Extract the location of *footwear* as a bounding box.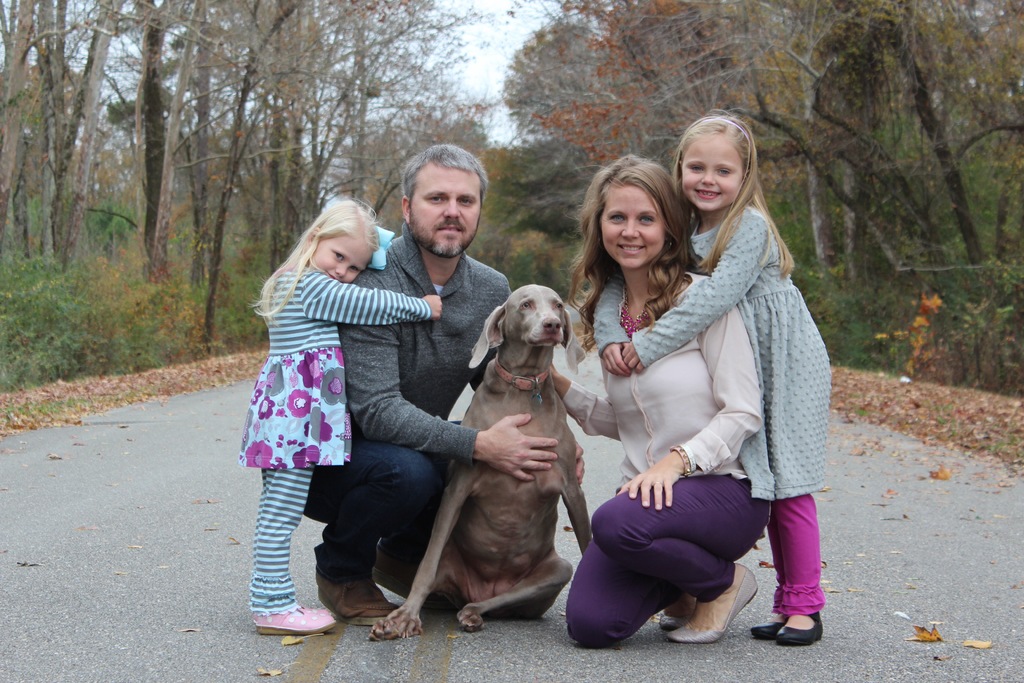
select_region(777, 609, 827, 641).
